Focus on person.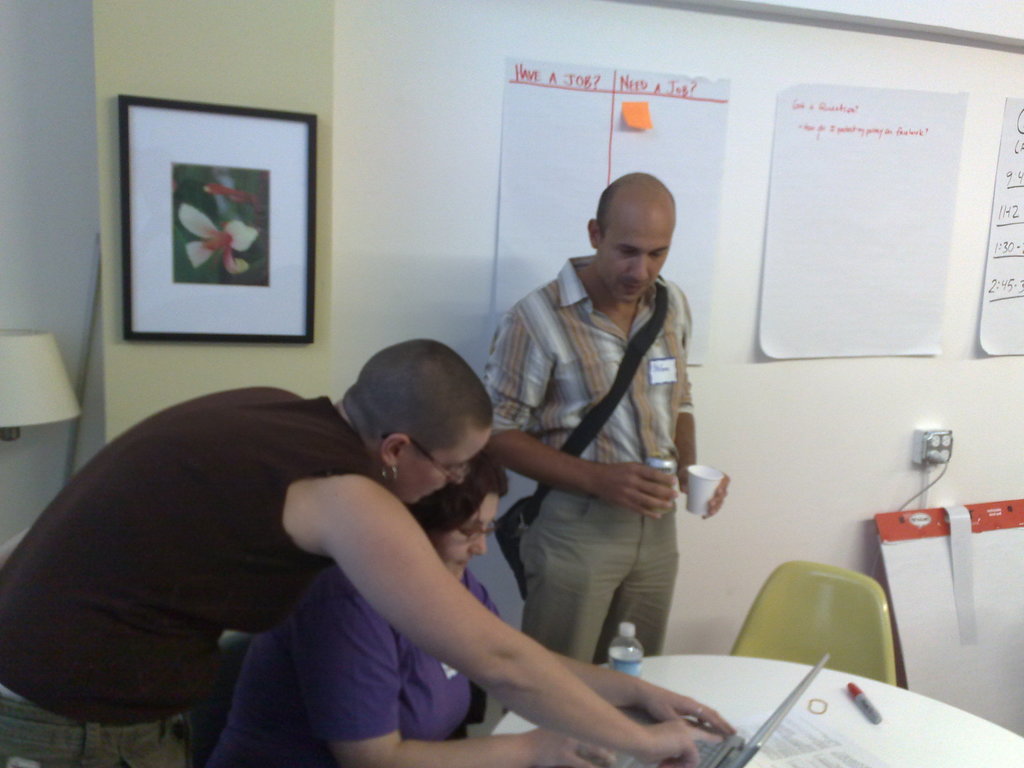
Focused at 476/172/726/675.
